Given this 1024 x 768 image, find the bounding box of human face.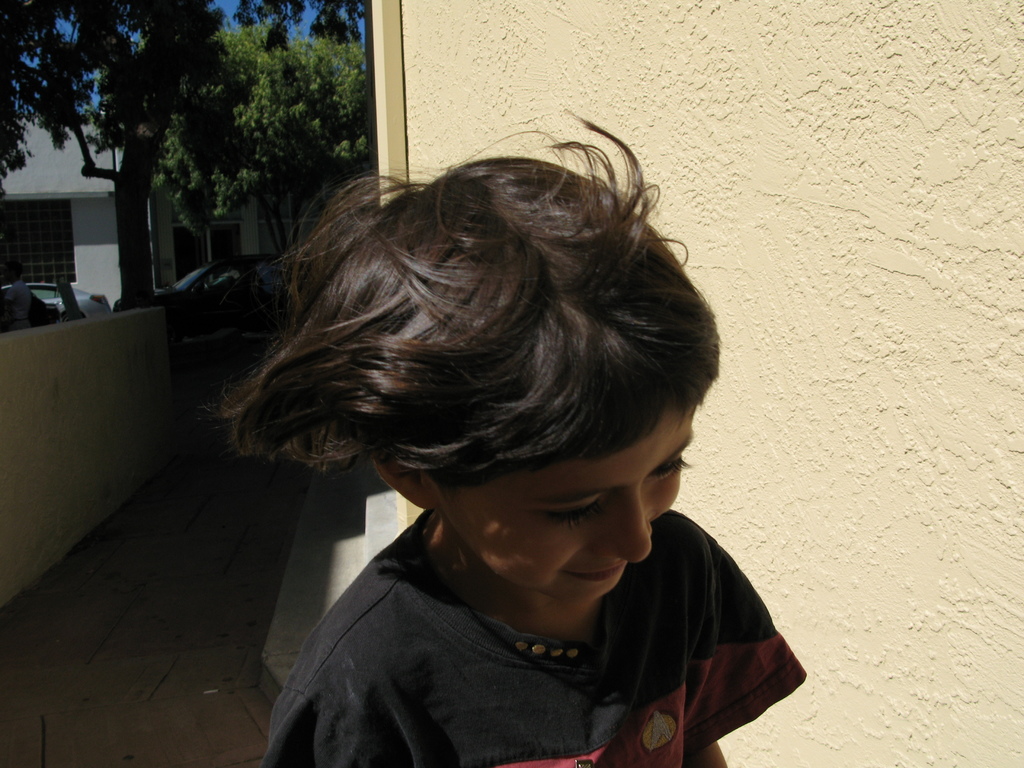
444 404 694 601.
